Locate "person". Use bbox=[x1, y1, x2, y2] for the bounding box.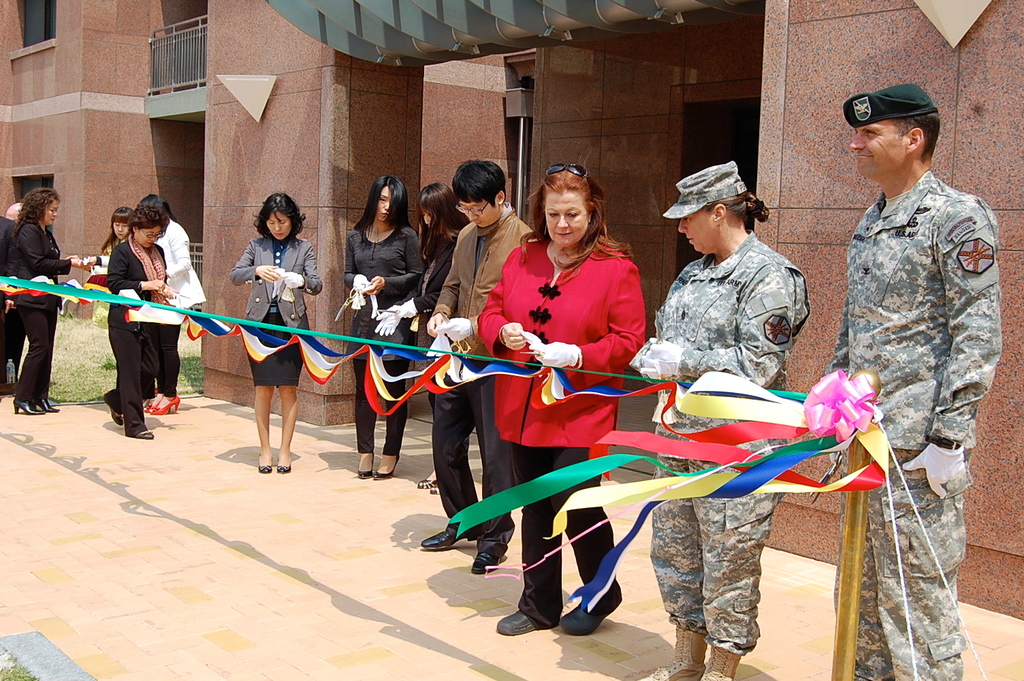
bbox=[374, 179, 470, 493].
